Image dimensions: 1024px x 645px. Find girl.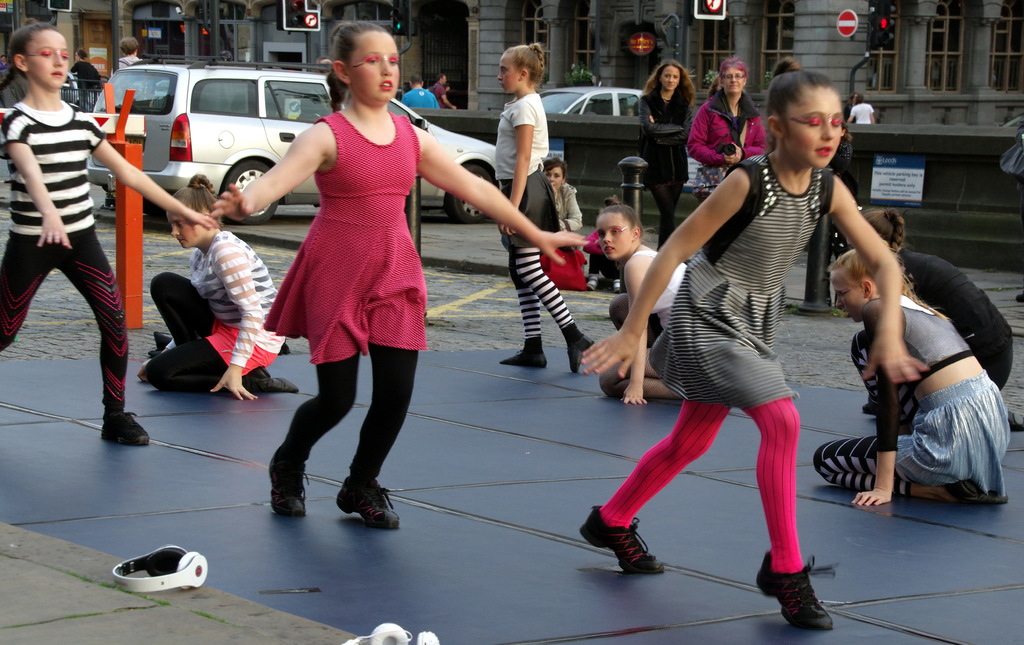
l=0, t=17, r=221, b=443.
